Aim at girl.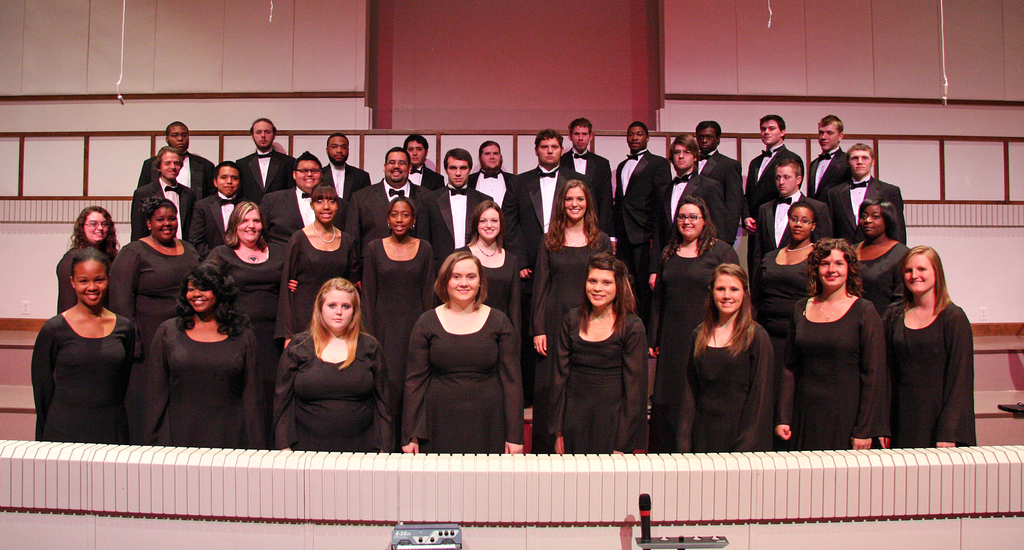
Aimed at region(34, 250, 136, 444).
